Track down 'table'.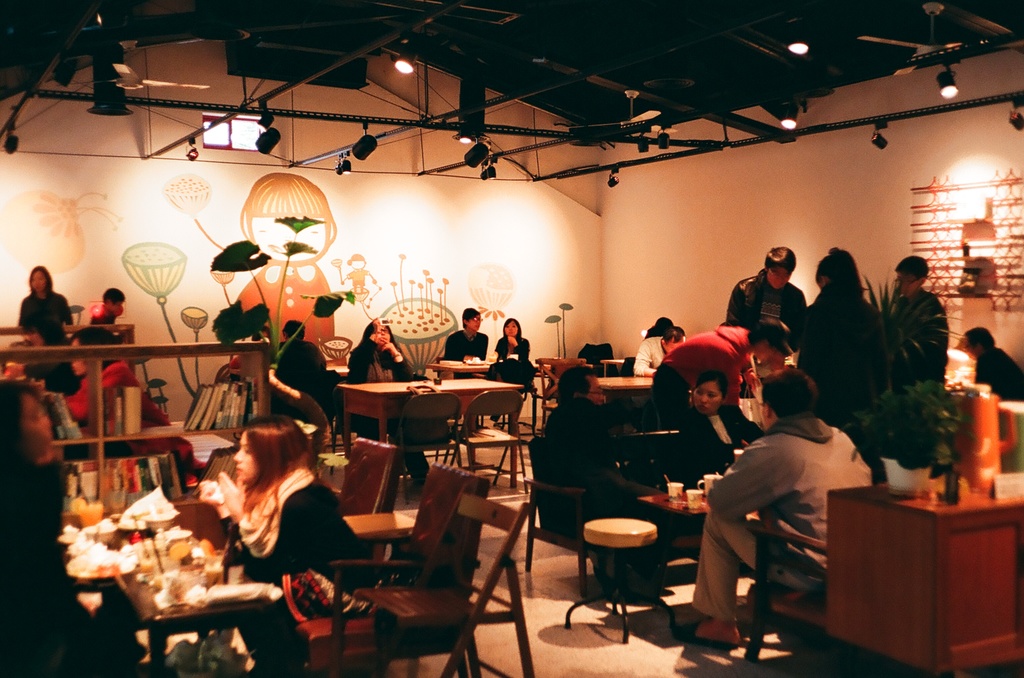
Tracked to x1=592, y1=373, x2=666, y2=418.
